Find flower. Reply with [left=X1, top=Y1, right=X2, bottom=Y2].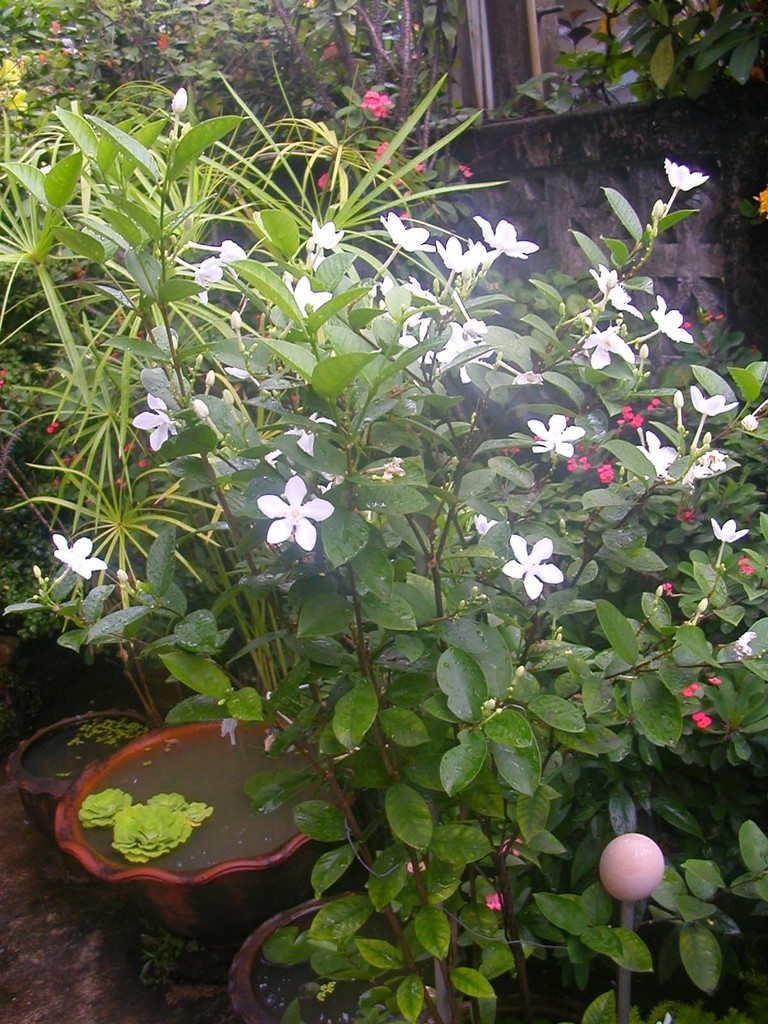
[left=644, top=399, right=660, bottom=410].
